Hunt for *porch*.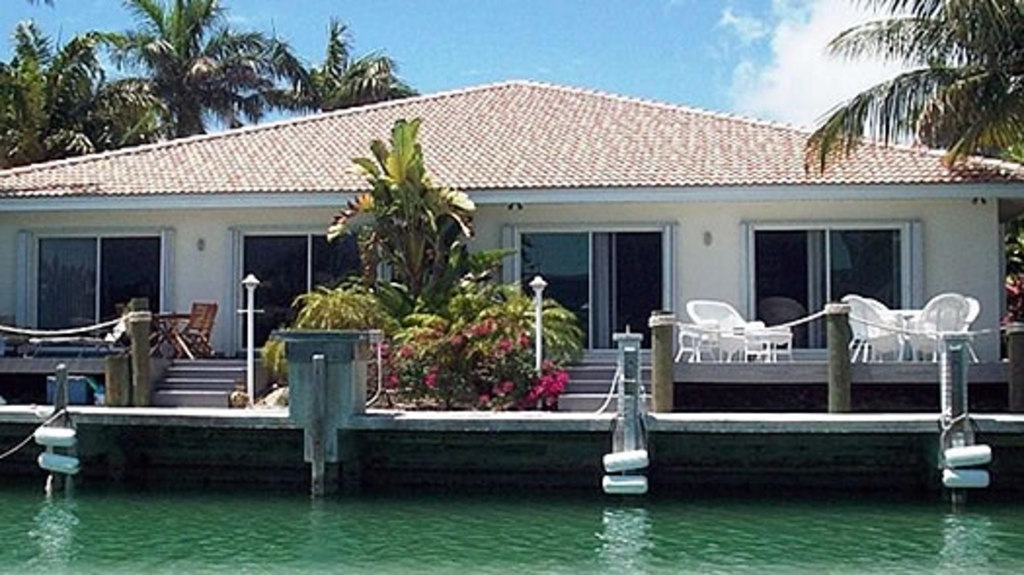
Hunted down at 0,351,1022,419.
